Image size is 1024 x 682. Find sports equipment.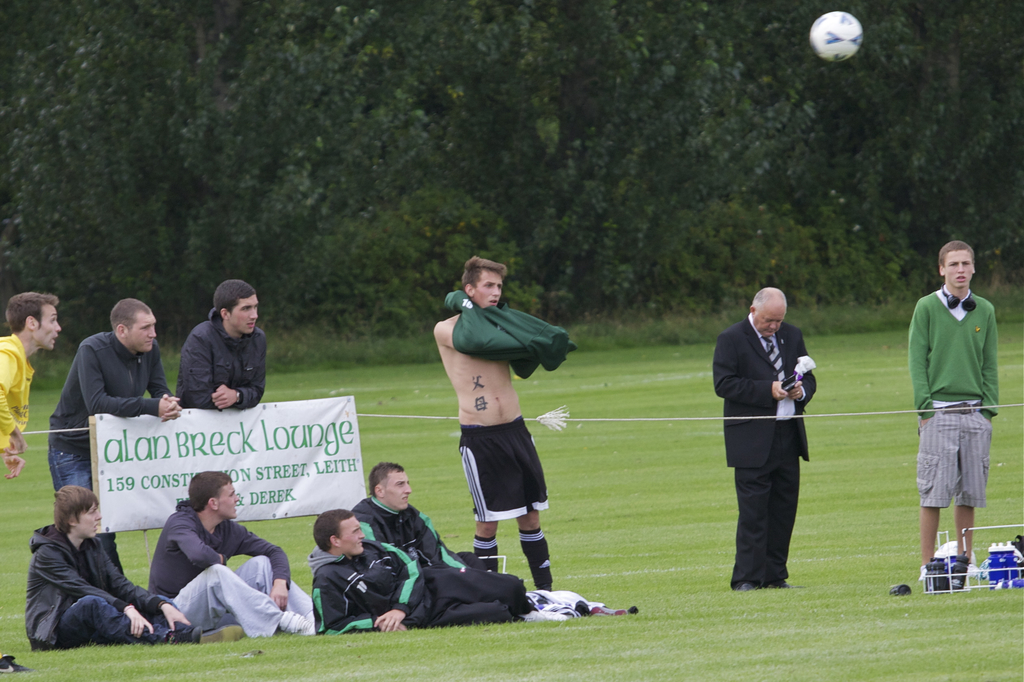
box=[805, 10, 862, 67].
